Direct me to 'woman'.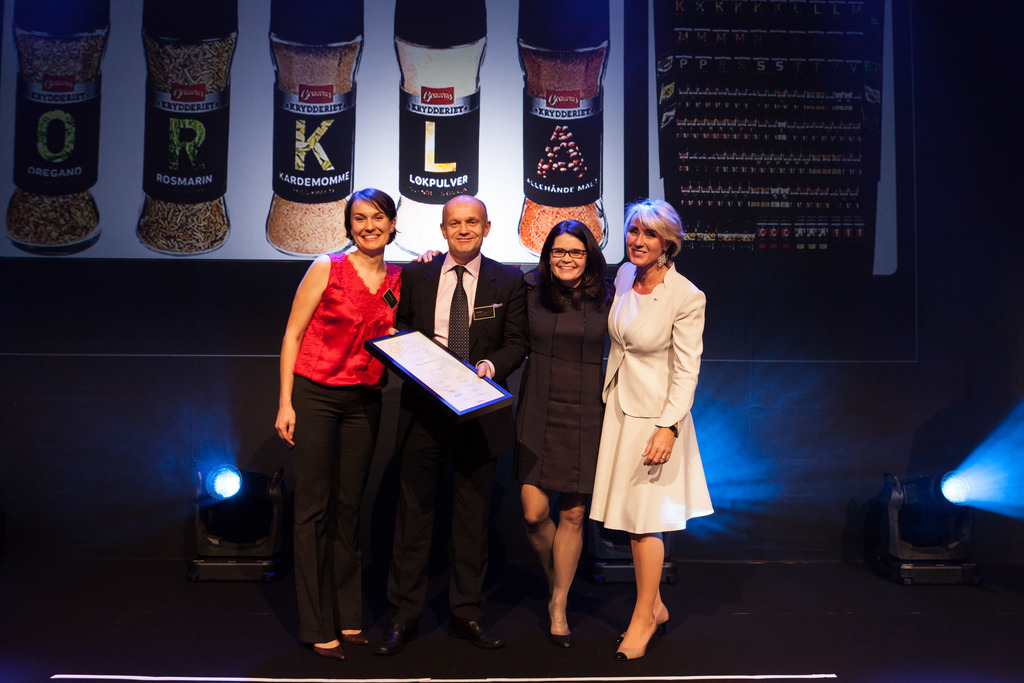
Direction: <bbox>270, 183, 438, 671</bbox>.
